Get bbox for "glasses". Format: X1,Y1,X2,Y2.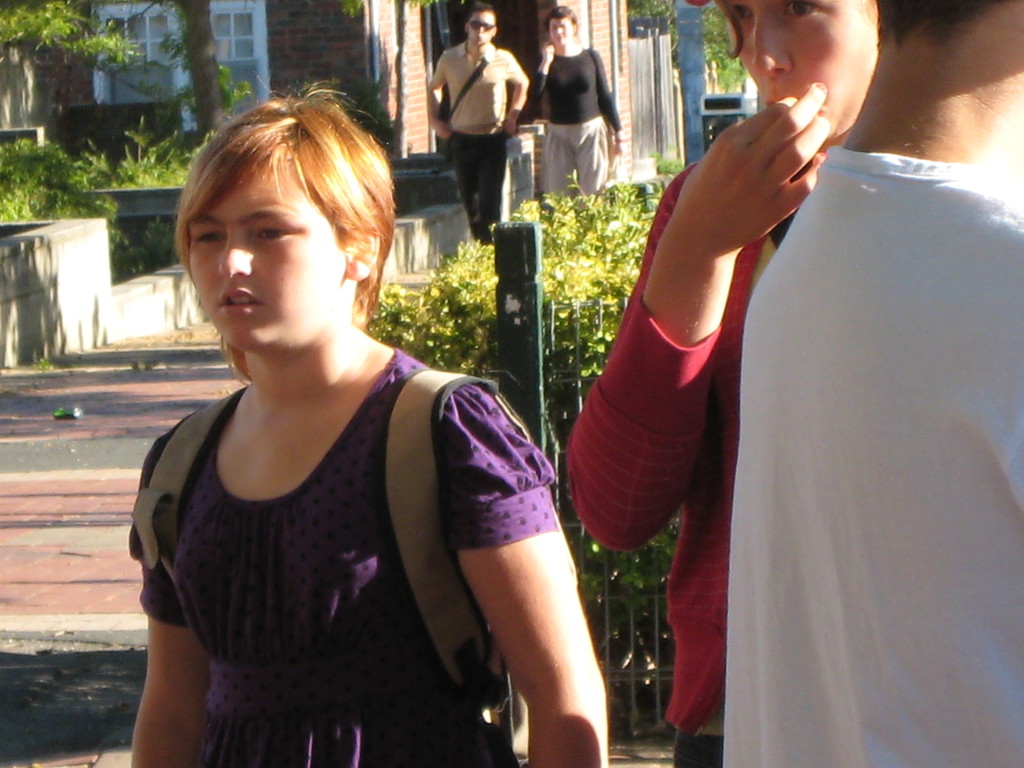
463,19,493,37.
